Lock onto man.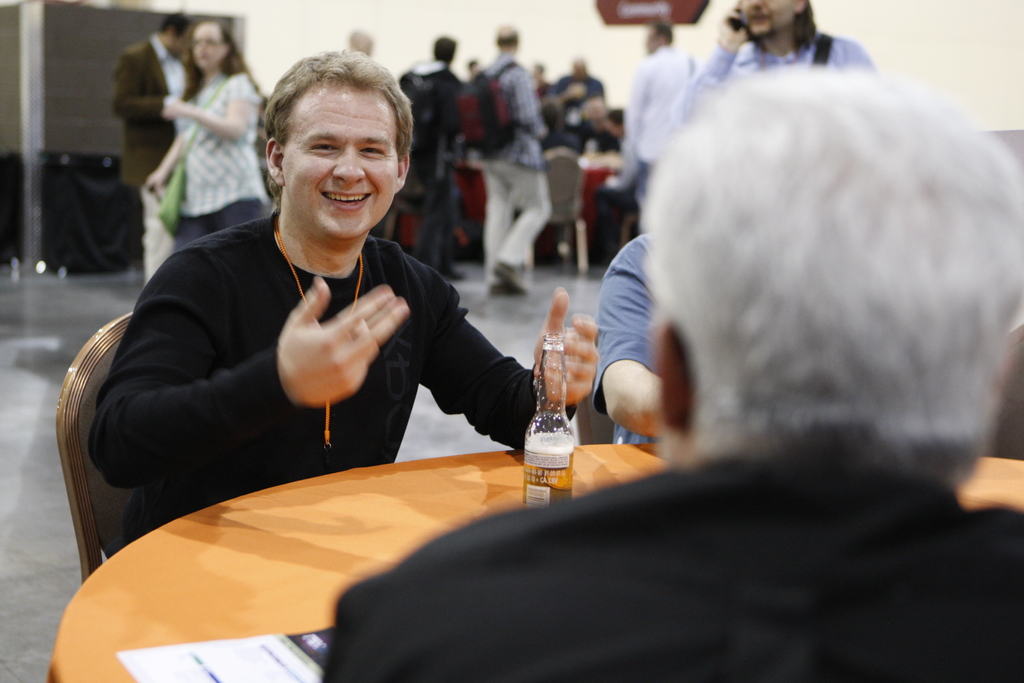
Locked: locate(343, 28, 373, 64).
